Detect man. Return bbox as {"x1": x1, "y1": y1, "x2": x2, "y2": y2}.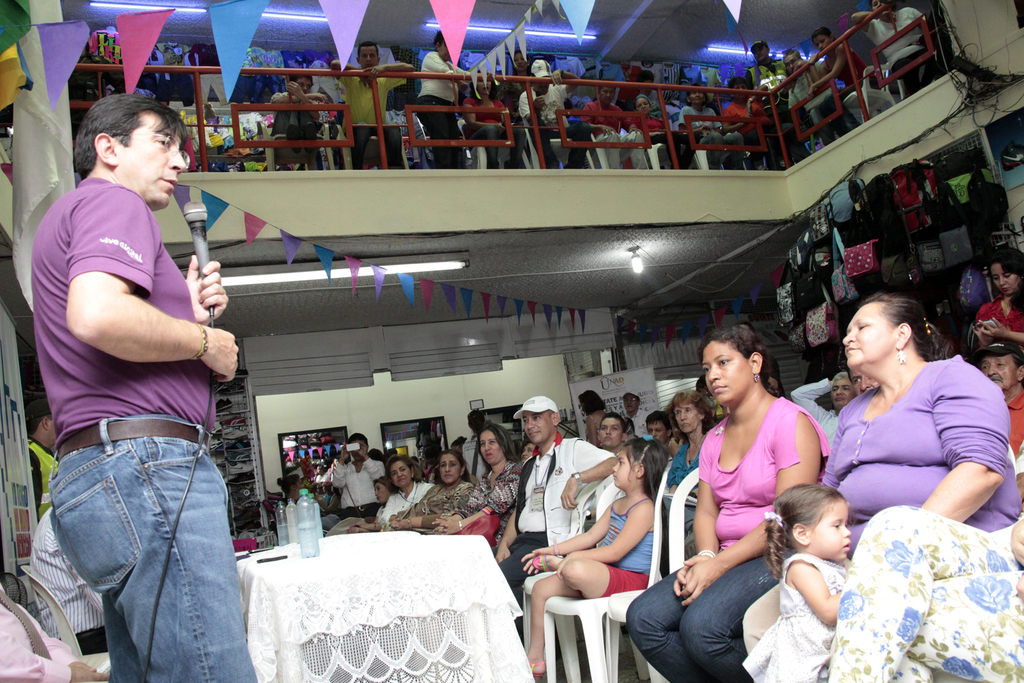
{"x1": 330, "y1": 39, "x2": 414, "y2": 173}.
